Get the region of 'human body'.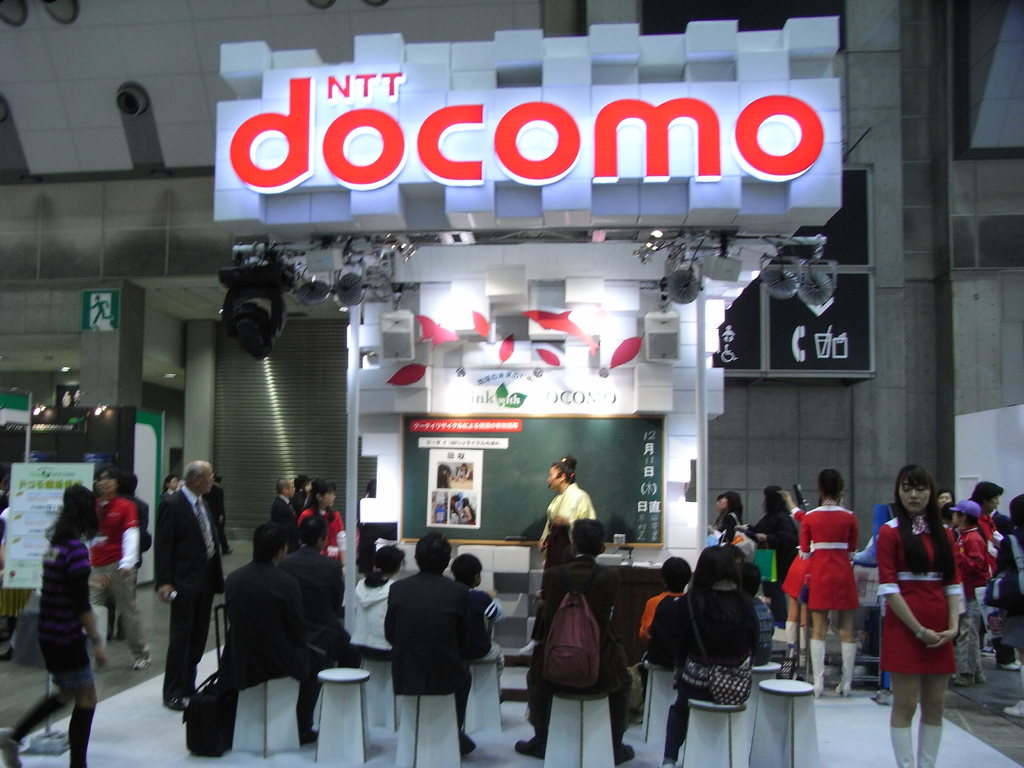
Rect(86, 492, 152, 668).
